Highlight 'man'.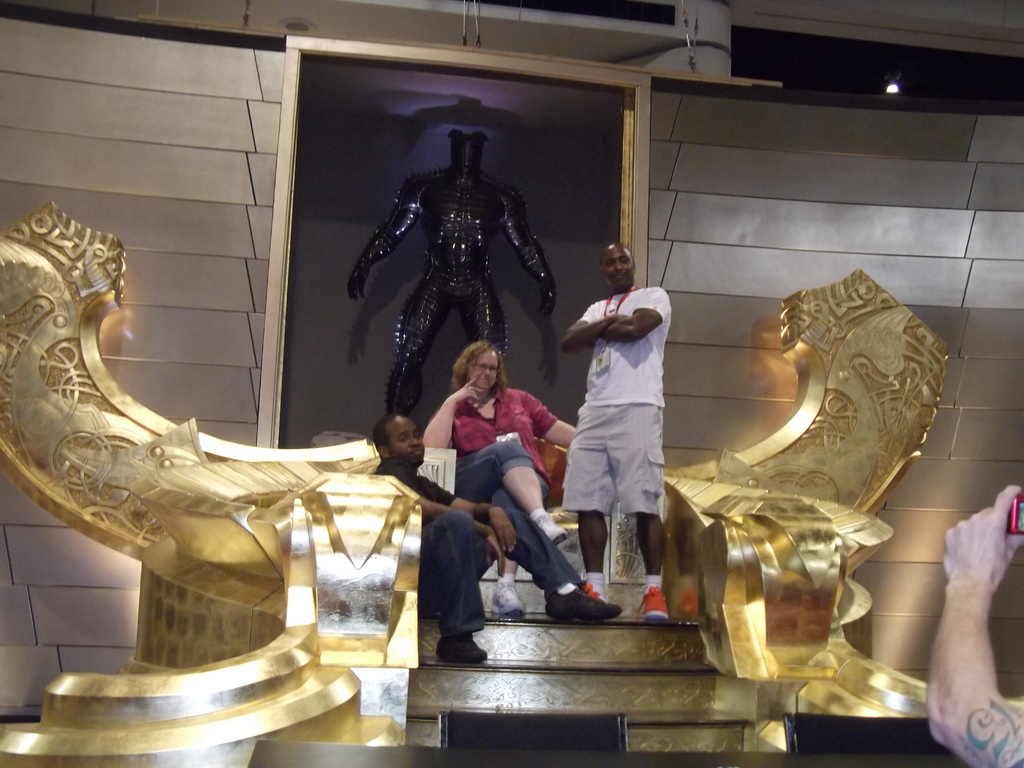
Highlighted region: BBox(546, 233, 684, 624).
